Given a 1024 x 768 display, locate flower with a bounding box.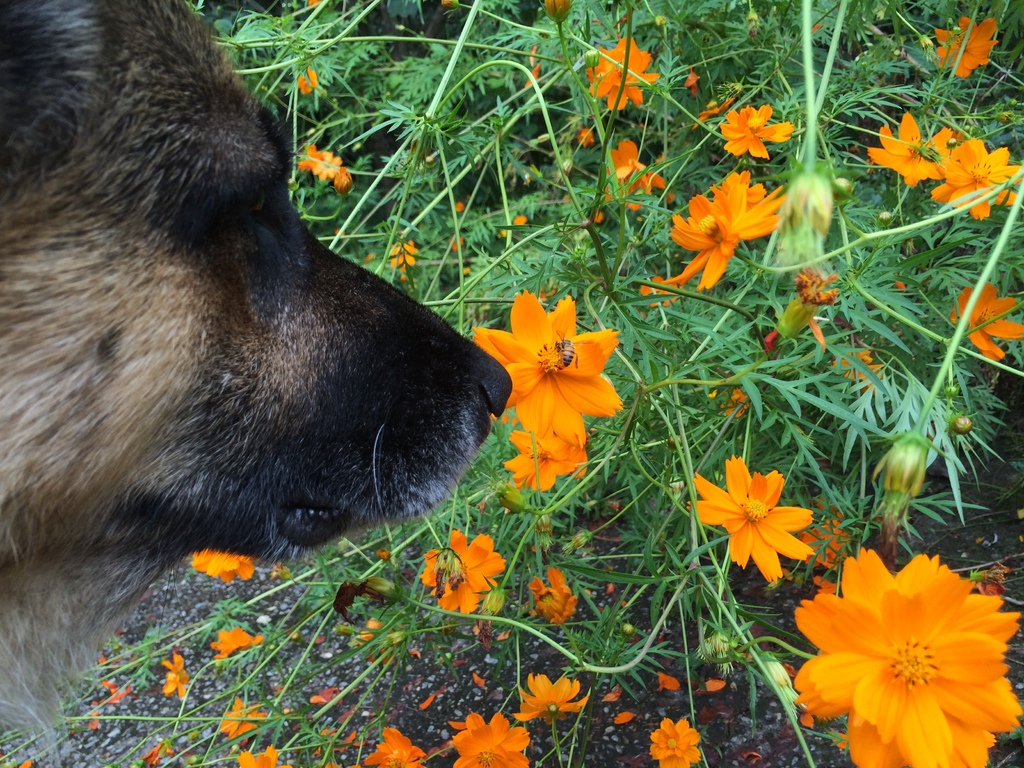
Located: 211,627,260,660.
